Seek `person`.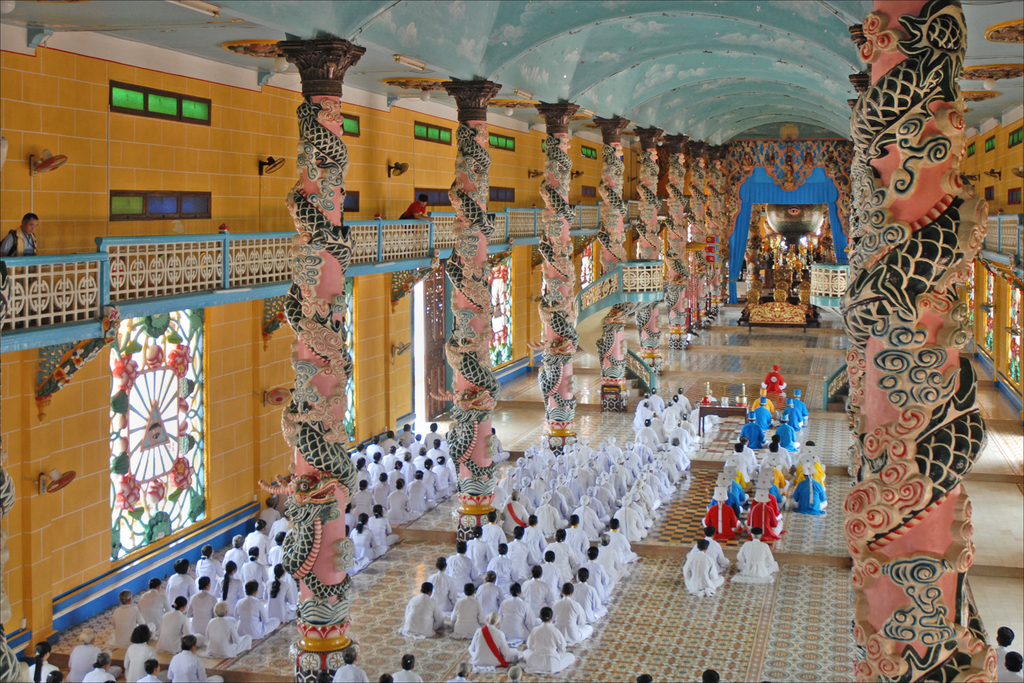
[left=399, top=577, right=445, bottom=637].
